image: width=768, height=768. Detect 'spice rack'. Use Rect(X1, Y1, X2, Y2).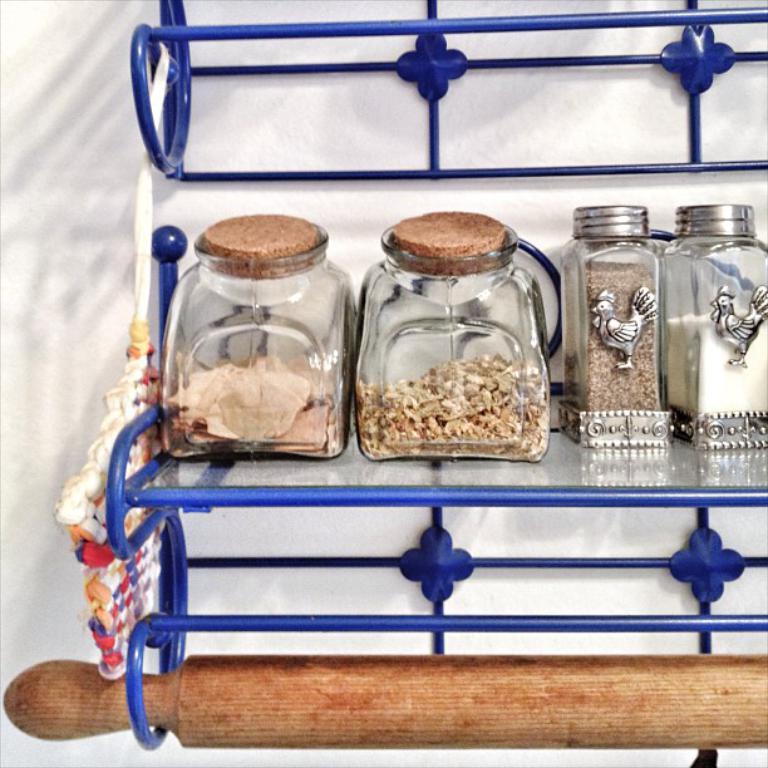
Rect(4, 504, 767, 752).
